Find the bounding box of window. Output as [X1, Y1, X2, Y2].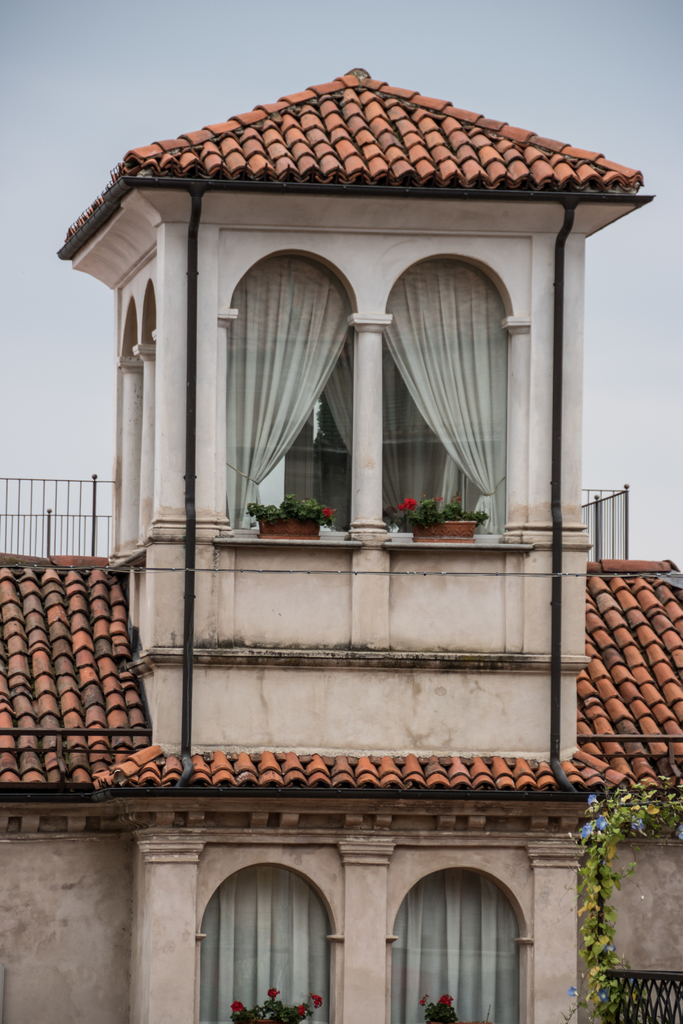
[375, 257, 515, 541].
